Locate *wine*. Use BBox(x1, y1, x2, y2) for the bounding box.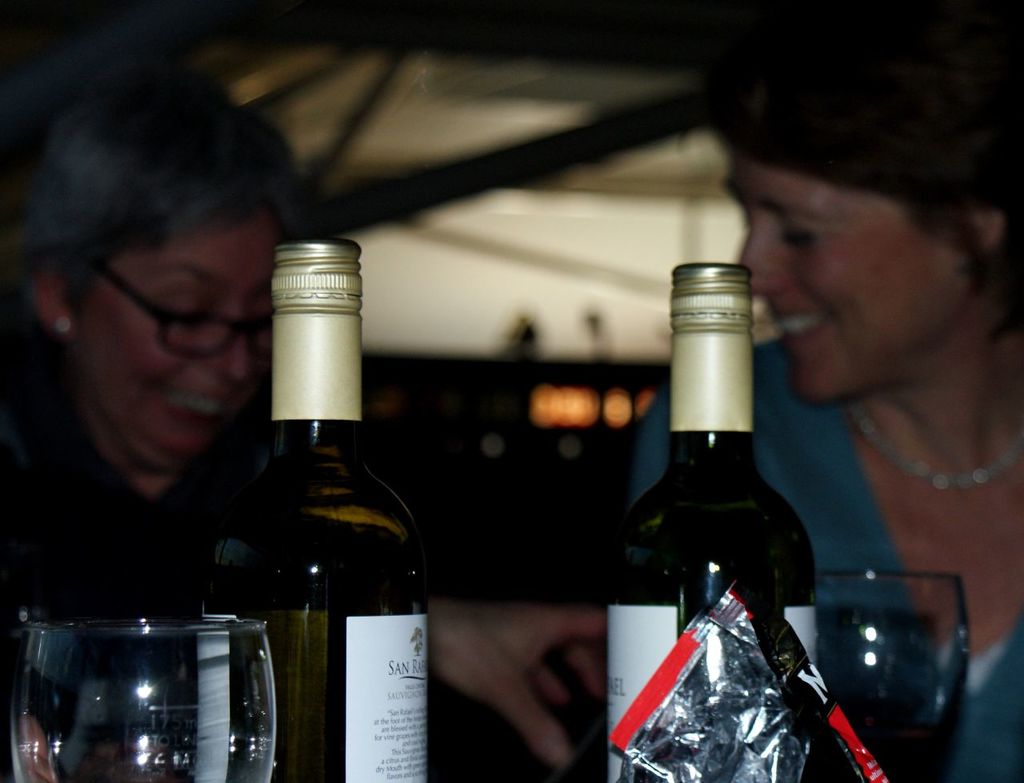
BBox(610, 261, 819, 782).
